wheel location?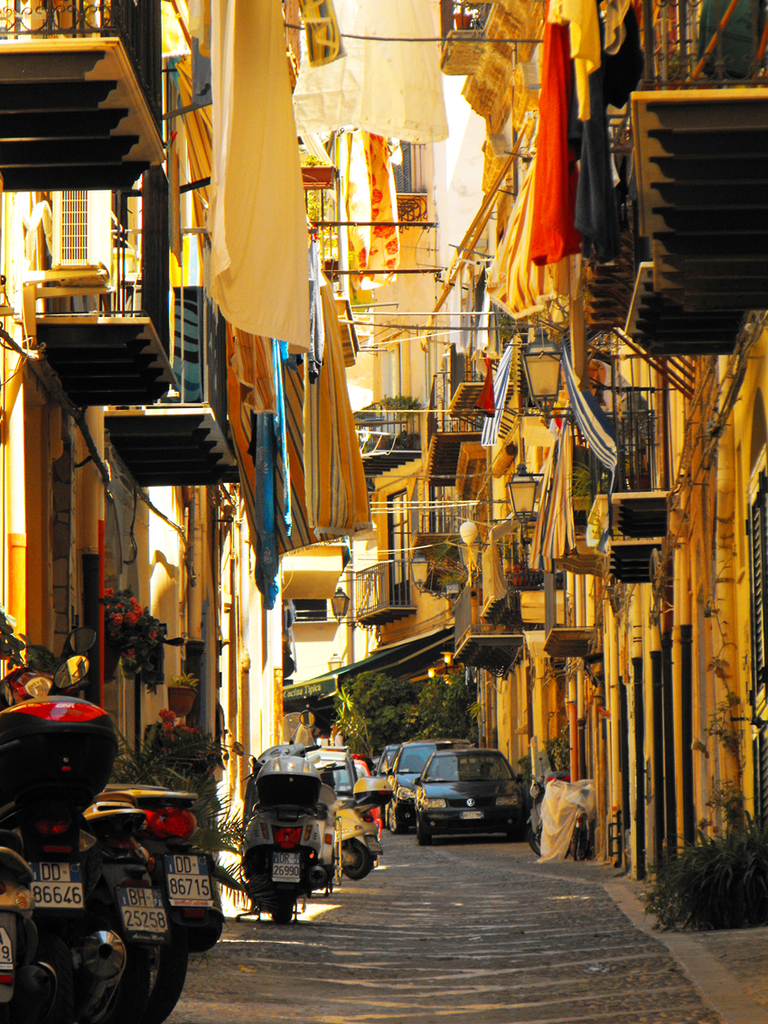
x1=108, y1=860, x2=190, y2=1023
